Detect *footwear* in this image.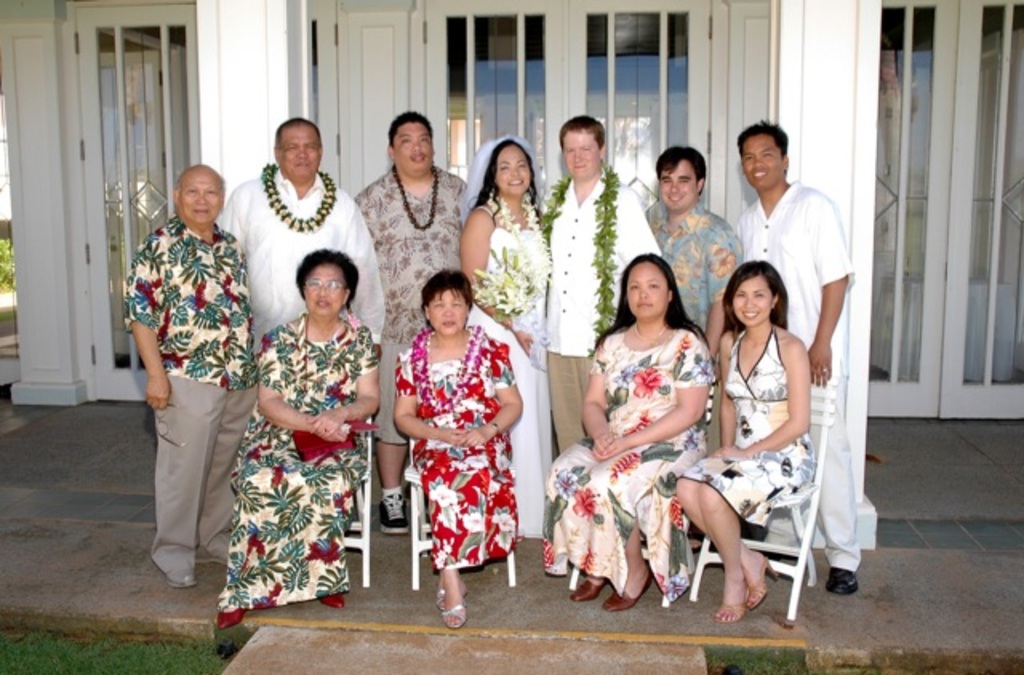
Detection: 824, 573, 856, 590.
